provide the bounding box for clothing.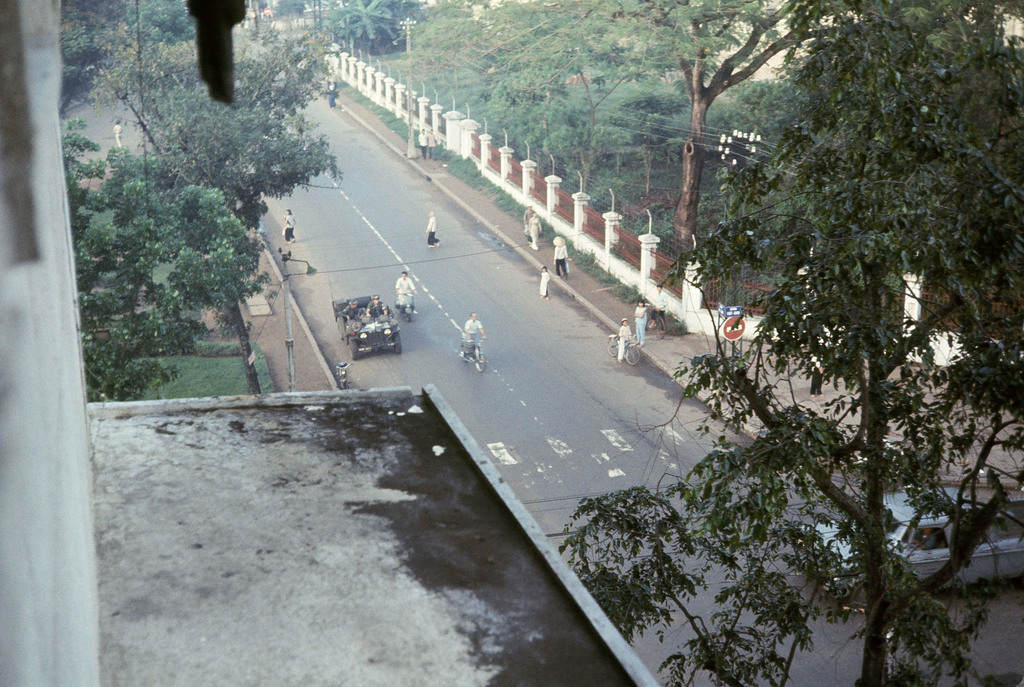
detection(426, 217, 439, 246).
